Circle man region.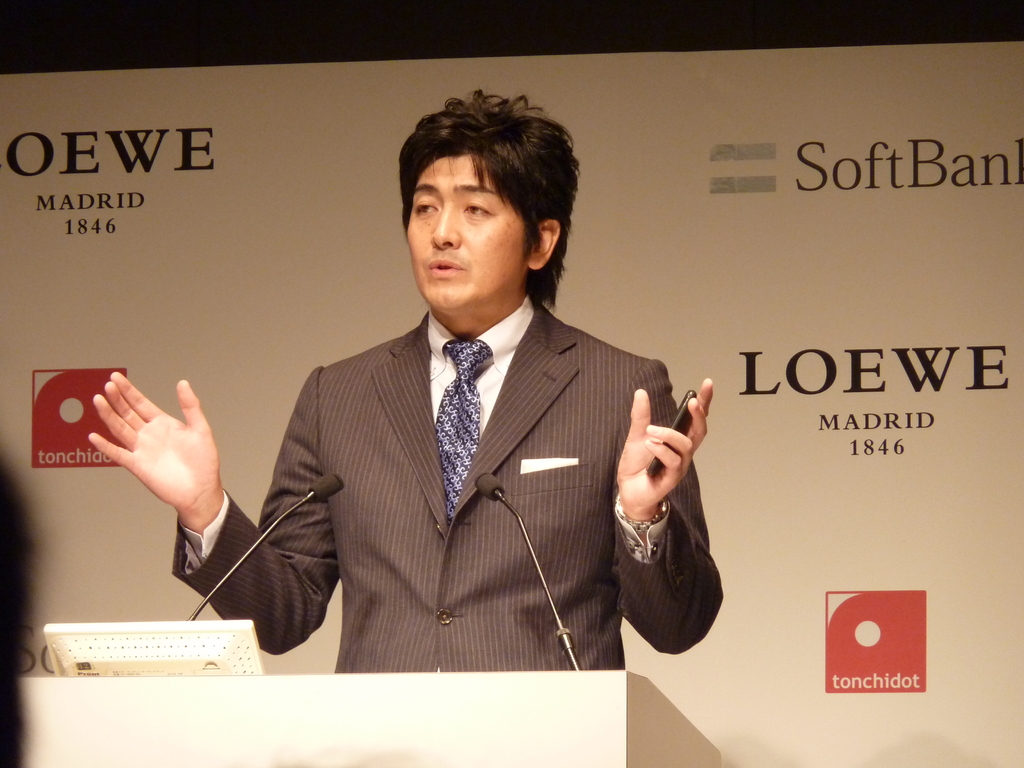
Region: select_region(172, 93, 781, 692).
